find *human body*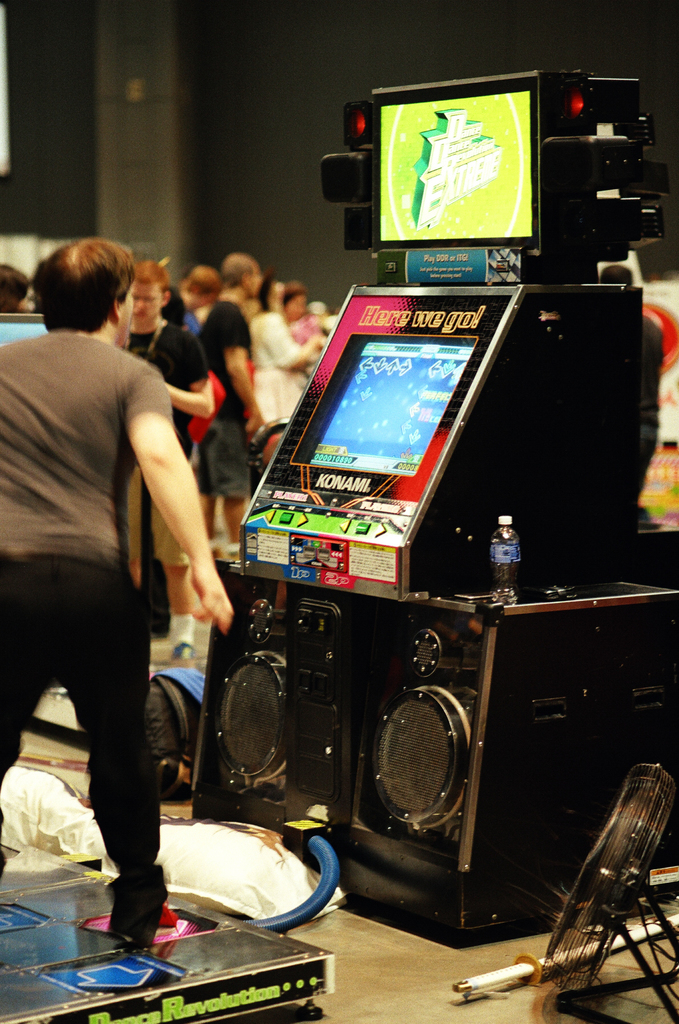
bbox=(627, 316, 667, 509)
